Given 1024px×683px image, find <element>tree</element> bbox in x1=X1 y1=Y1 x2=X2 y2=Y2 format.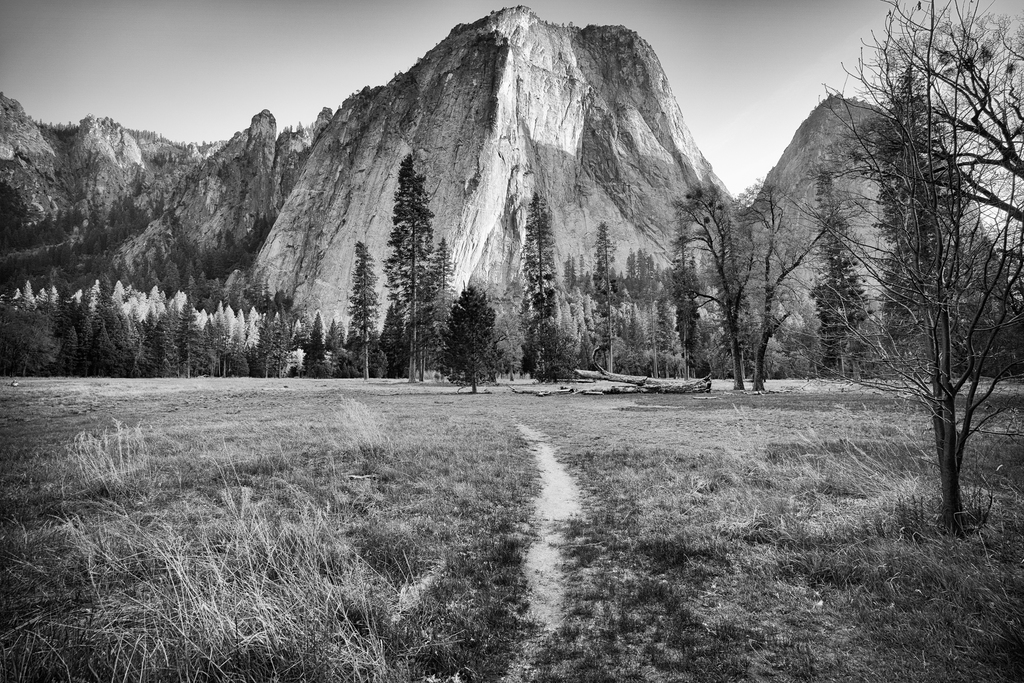
x1=813 y1=0 x2=1023 y2=536.
